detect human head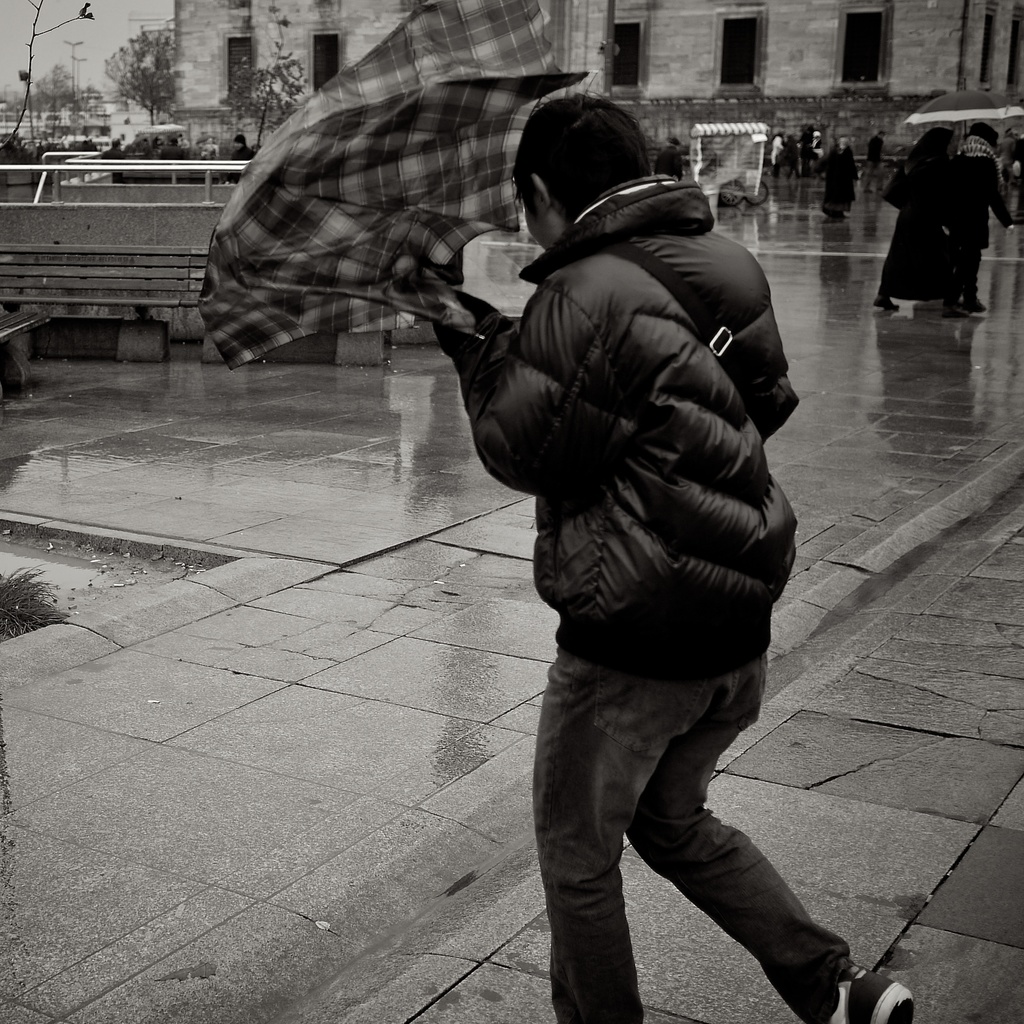
x1=916 y1=126 x2=957 y2=158
